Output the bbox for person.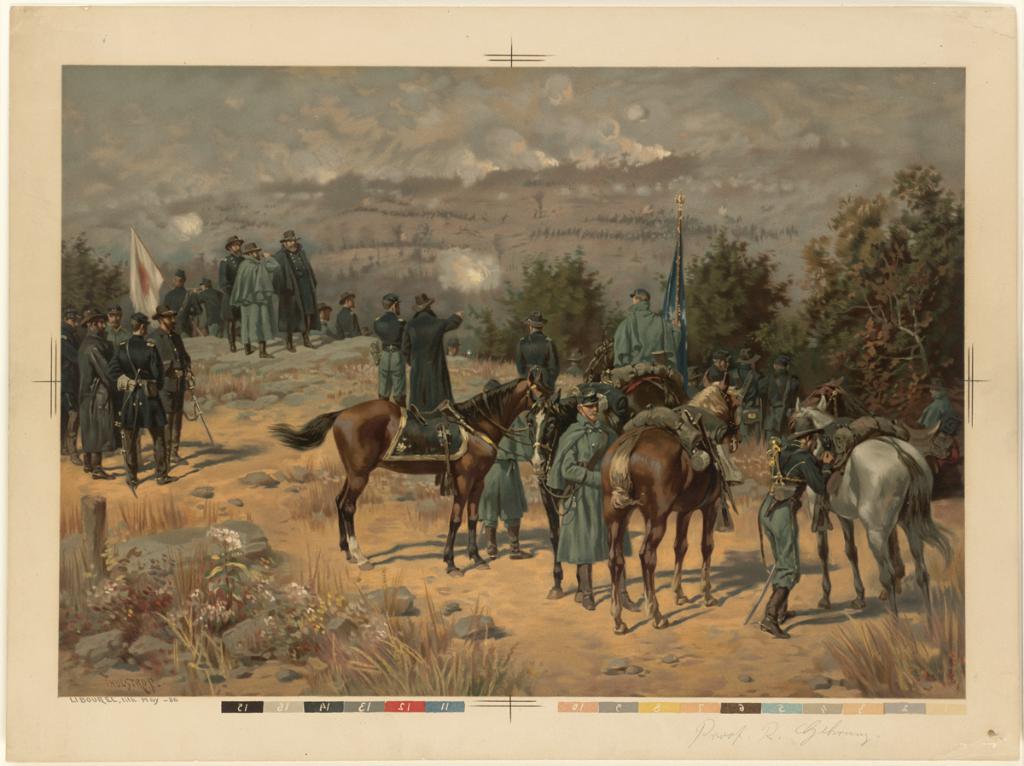
{"x1": 544, "y1": 387, "x2": 616, "y2": 612}.
